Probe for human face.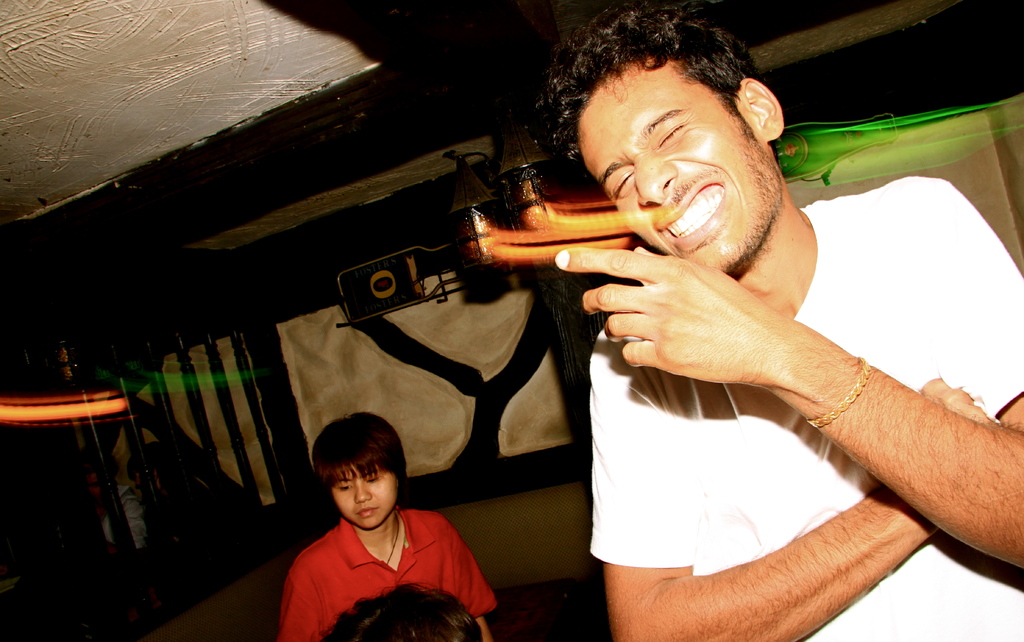
Probe result: bbox=[575, 57, 783, 273].
